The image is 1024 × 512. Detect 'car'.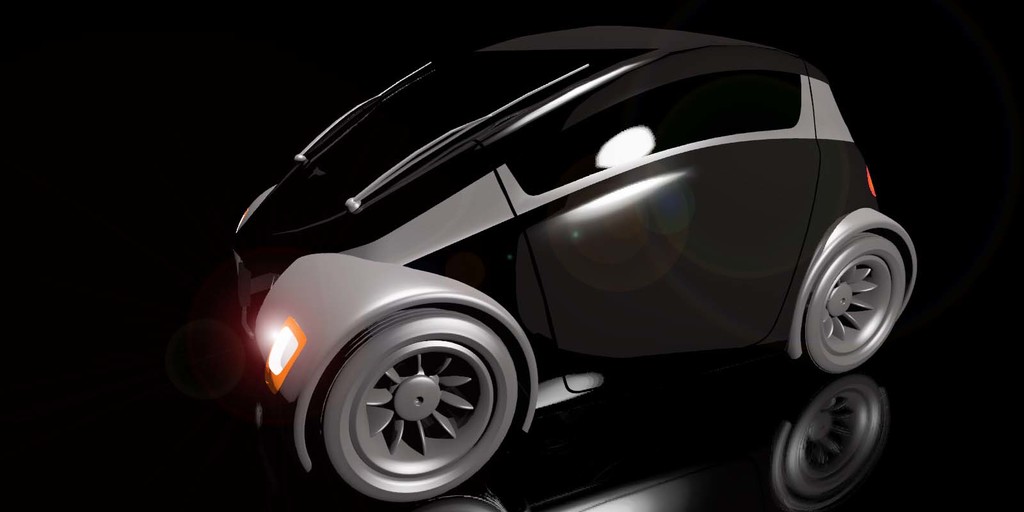
Detection: locate(205, 33, 932, 508).
